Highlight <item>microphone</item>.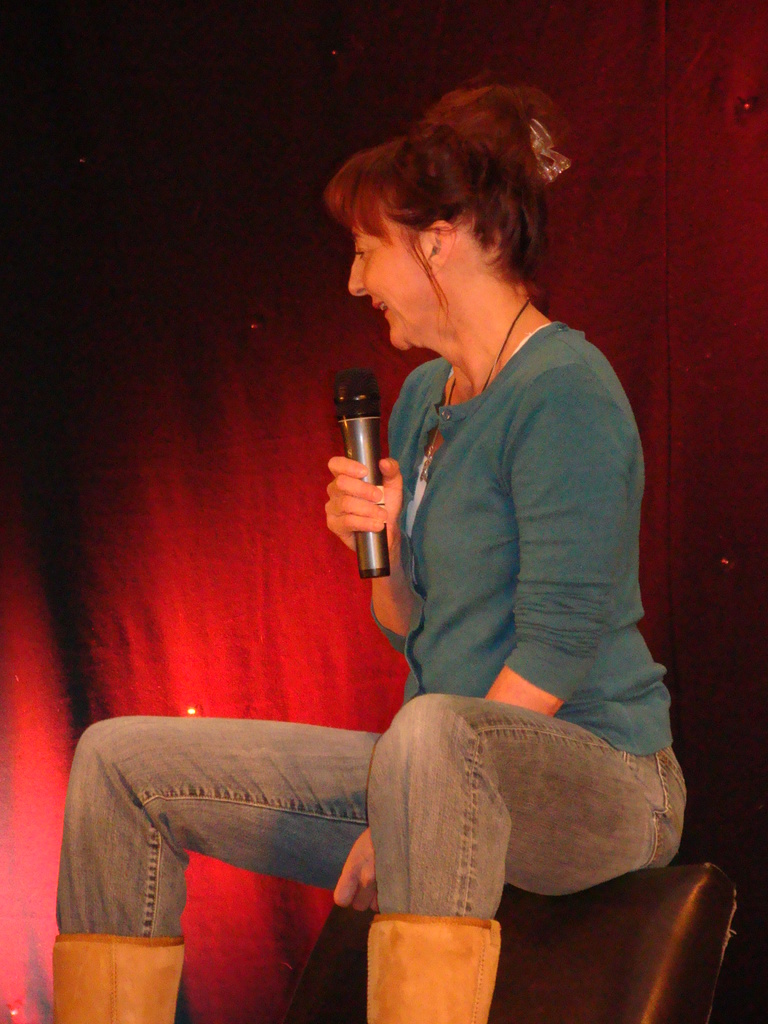
Highlighted region: (left=324, top=377, right=433, bottom=602).
